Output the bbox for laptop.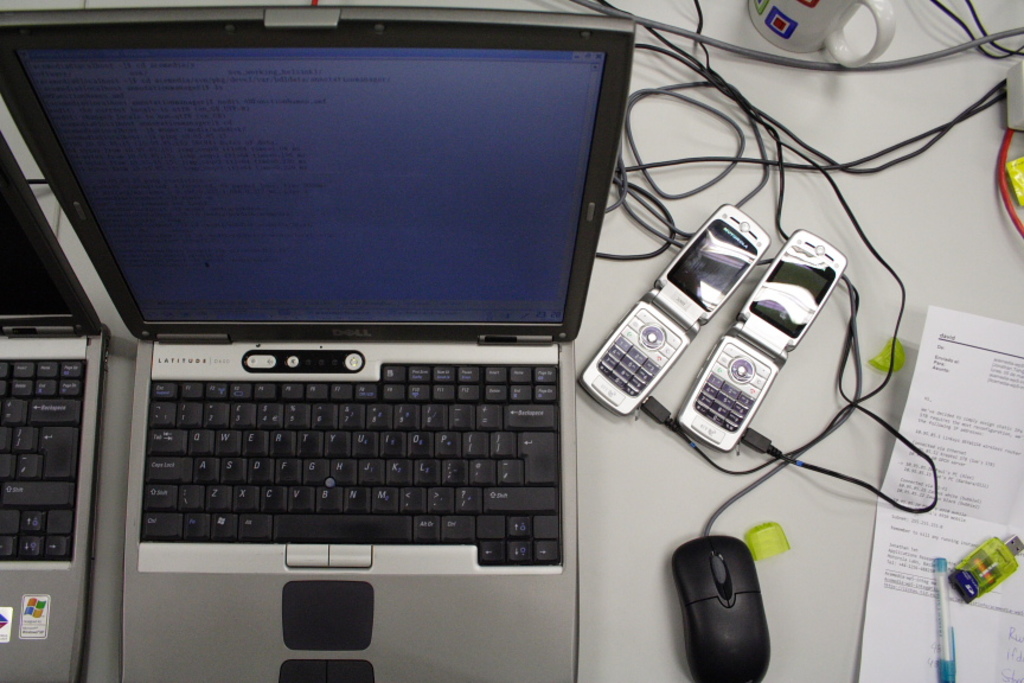
<region>43, 26, 639, 665</region>.
